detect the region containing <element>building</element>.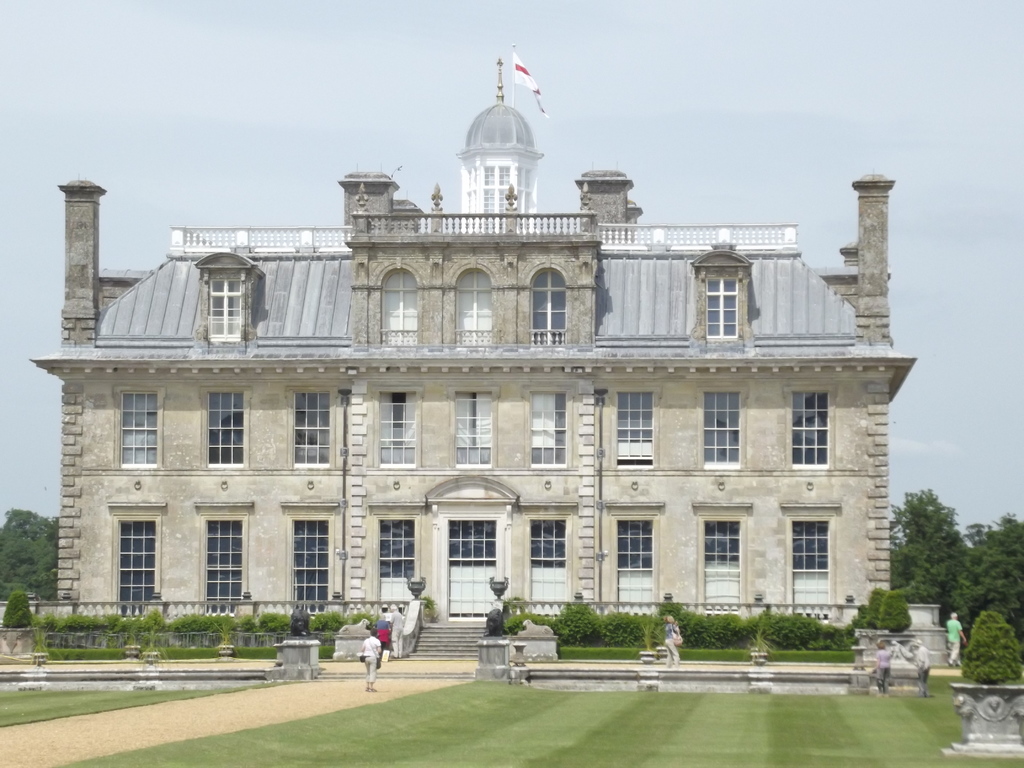
l=34, t=58, r=918, b=657.
